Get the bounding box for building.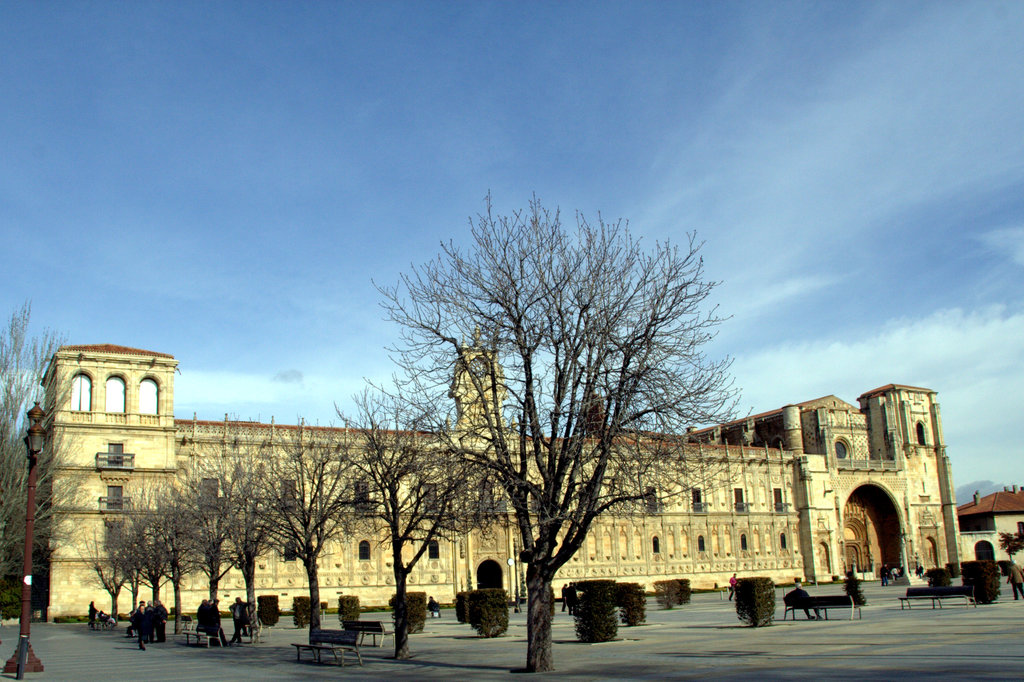
bbox(957, 482, 1023, 573).
